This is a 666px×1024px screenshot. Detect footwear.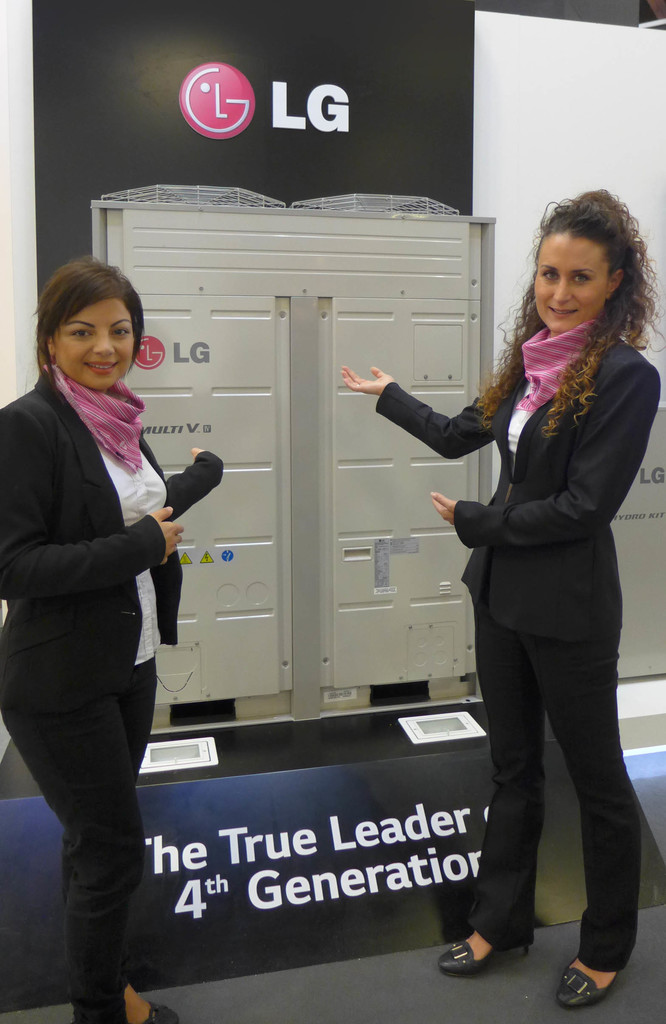
crop(457, 916, 530, 978).
